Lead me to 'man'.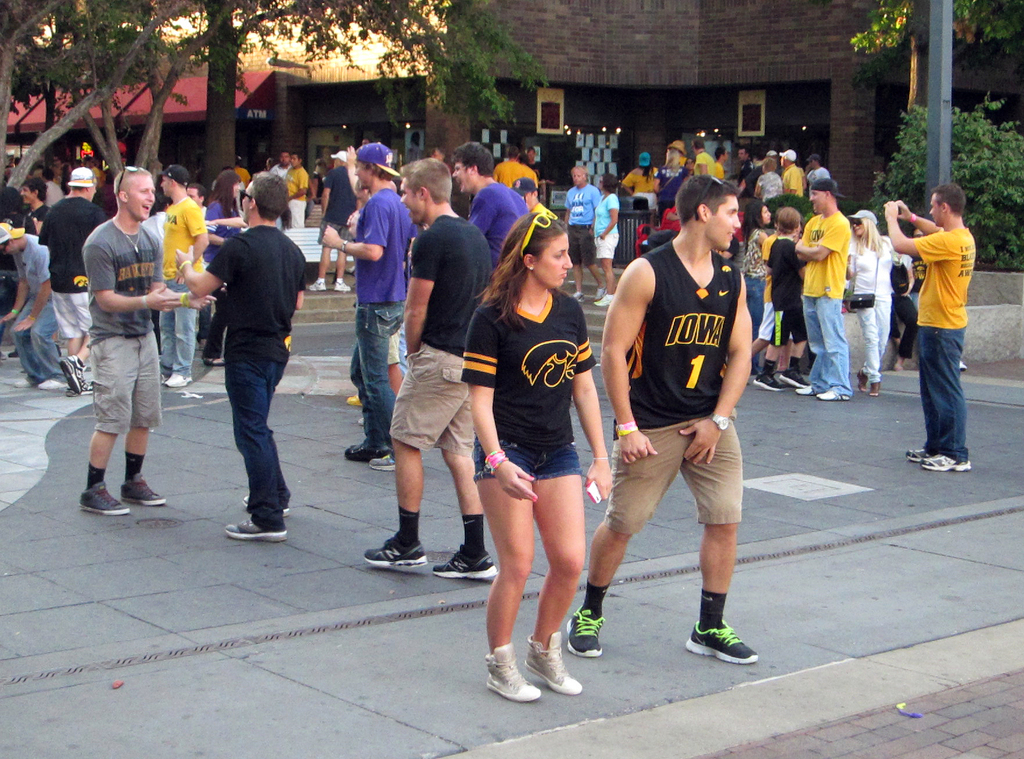
Lead to locate(883, 184, 977, 472).
